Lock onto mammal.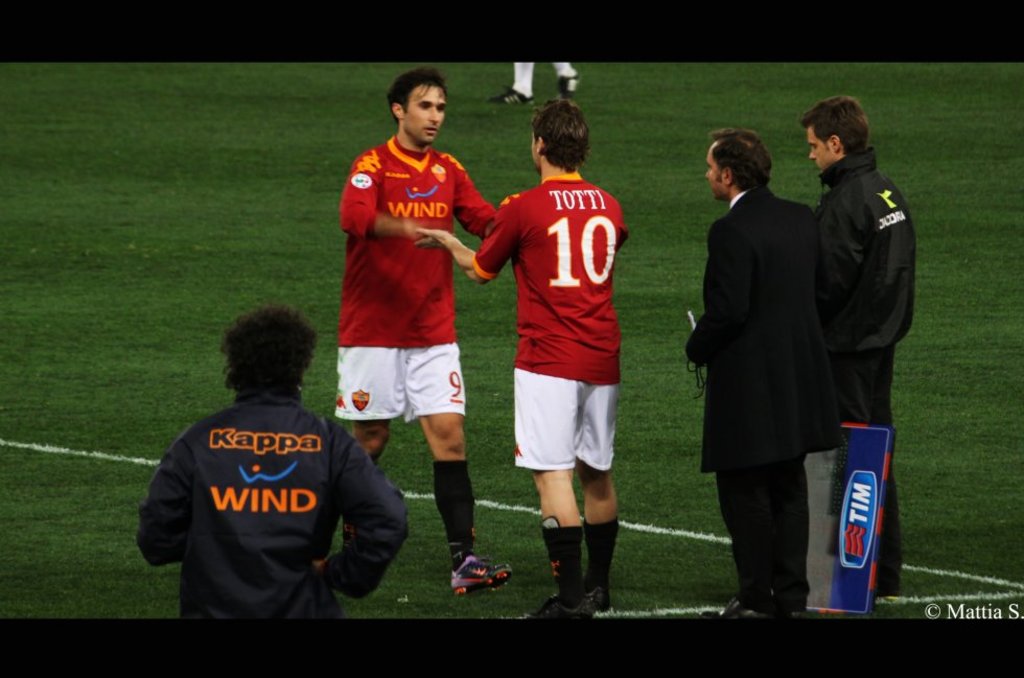
Locked: x1=119, y1=324, x2=410, y2=624.
